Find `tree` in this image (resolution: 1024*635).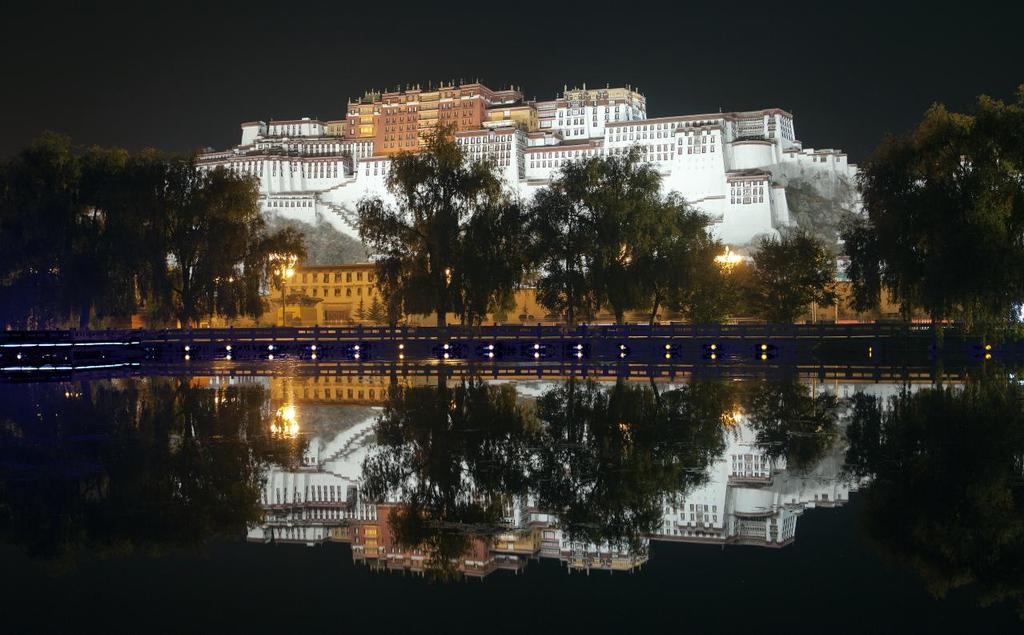
<region>458, 190, 533, 330</region>.
